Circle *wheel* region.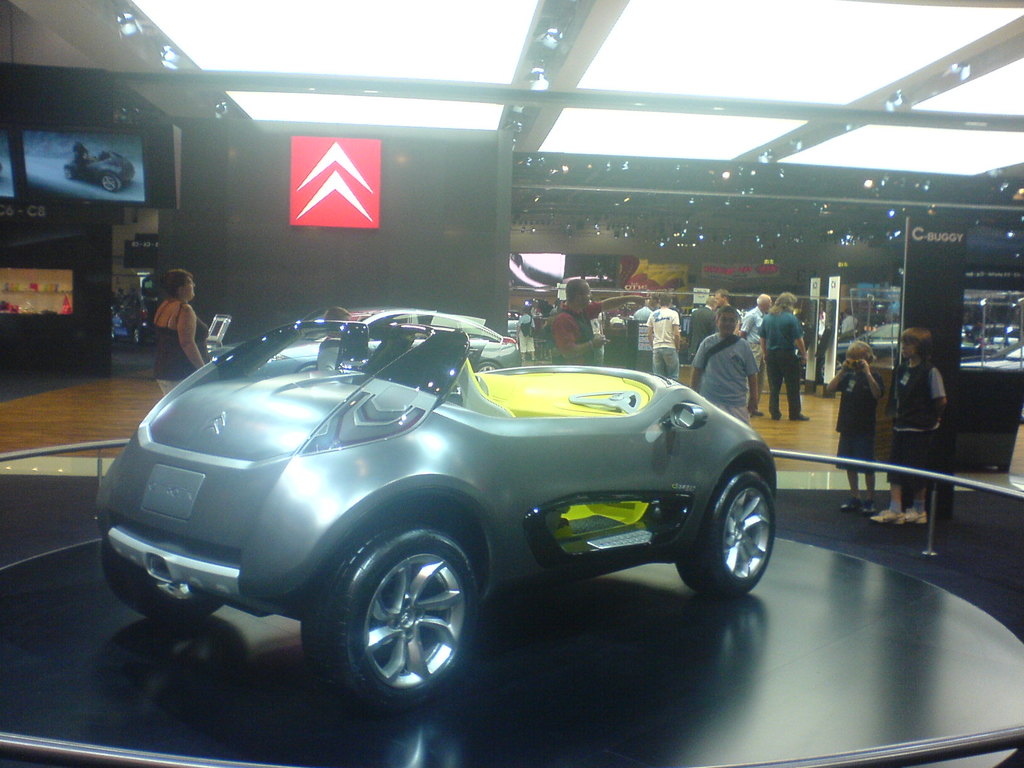
Region: 102 540 223 619.
